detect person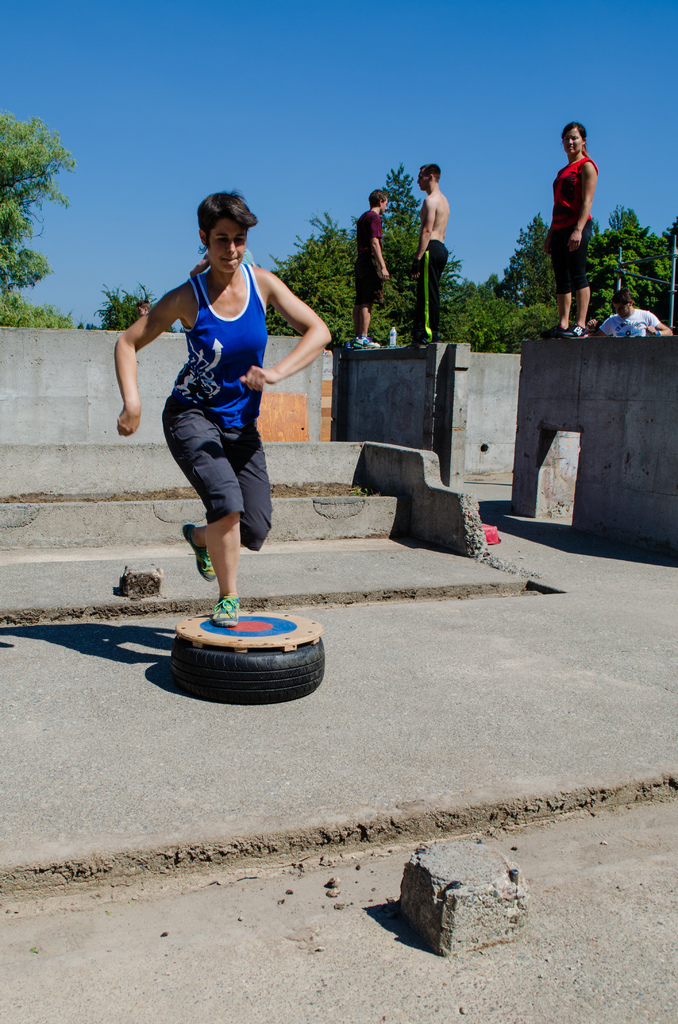
x1=588, y1=287, x2=674, y2=342
